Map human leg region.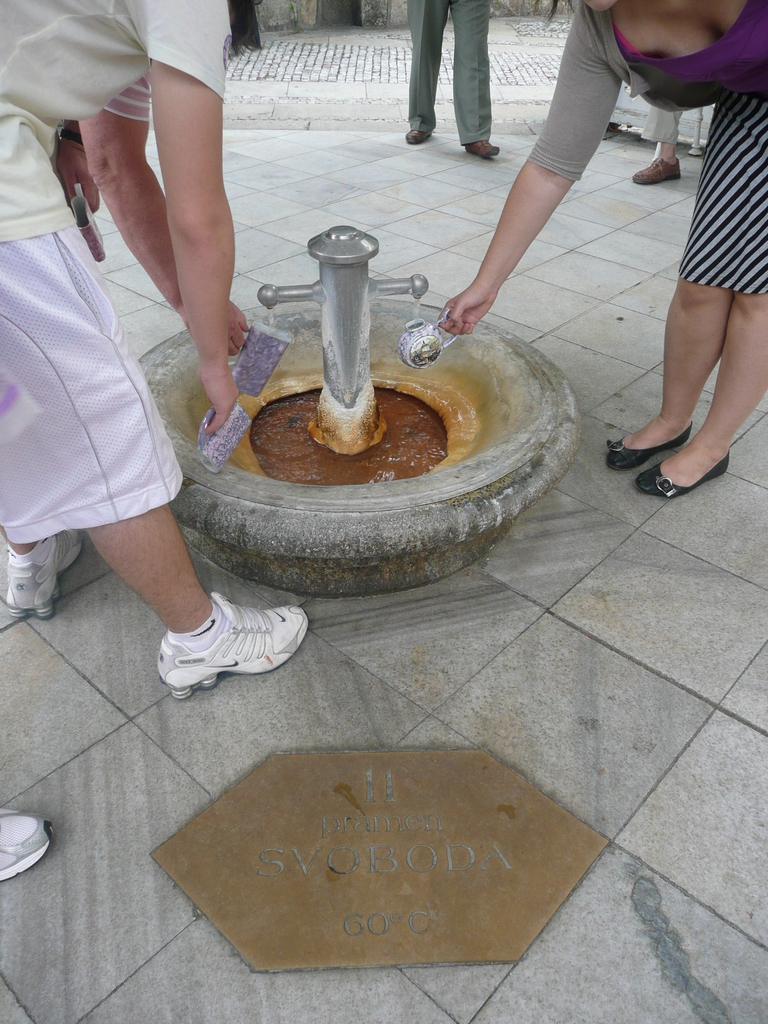
Mapped to left=401, top=0, right=449, bottom=143.
